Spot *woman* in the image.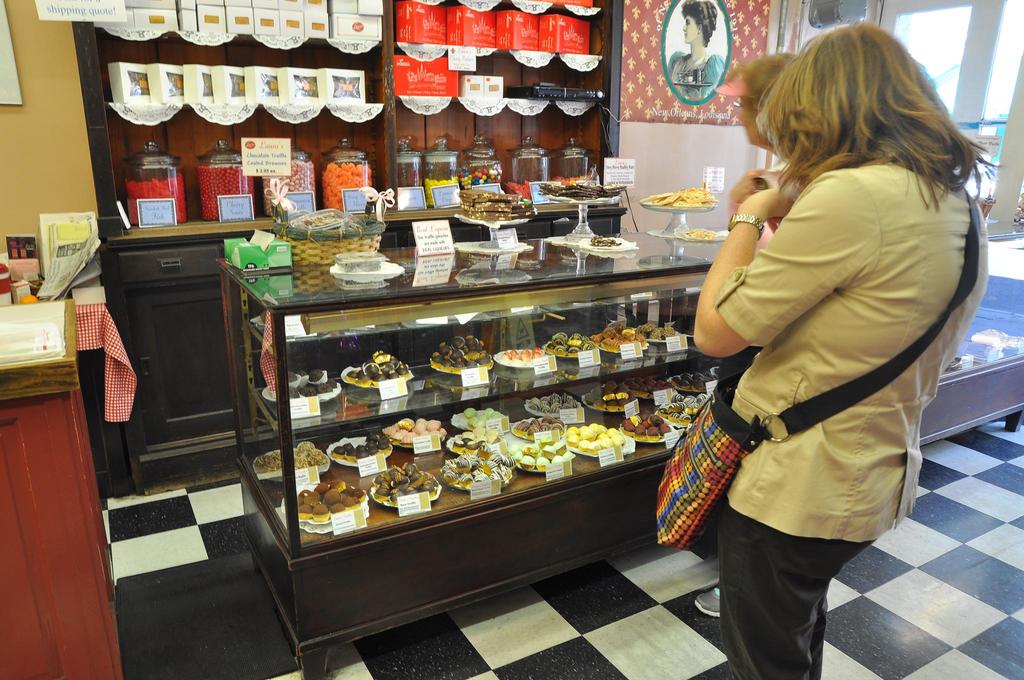
*woman* found at [666, 0, 727, 99].
